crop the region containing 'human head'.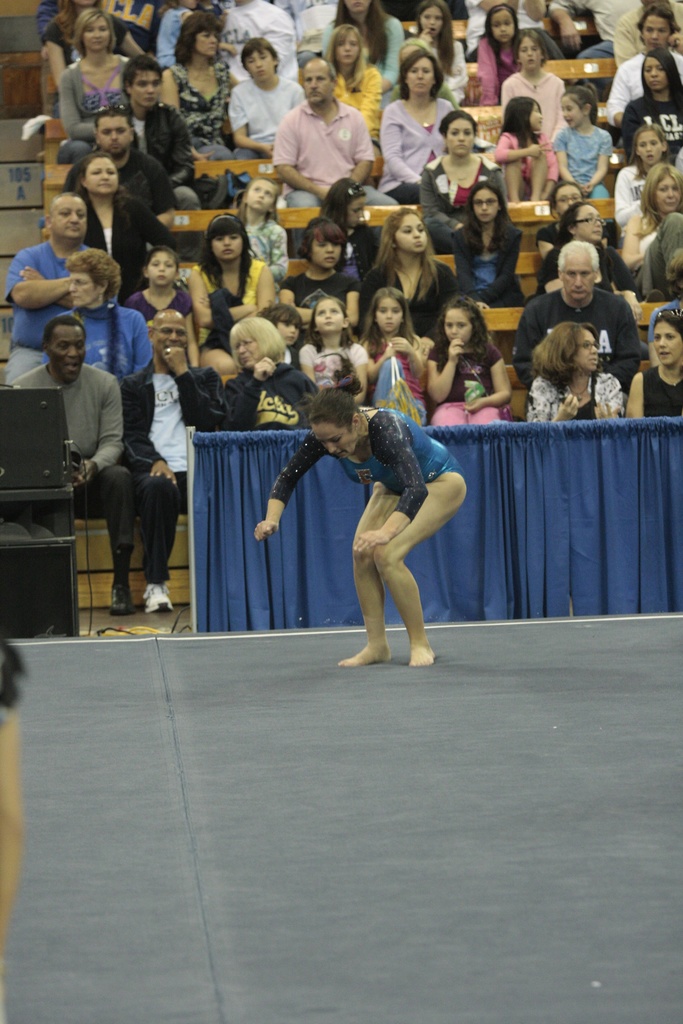
Crop region: bbox=(546, 321, 598, 370).
